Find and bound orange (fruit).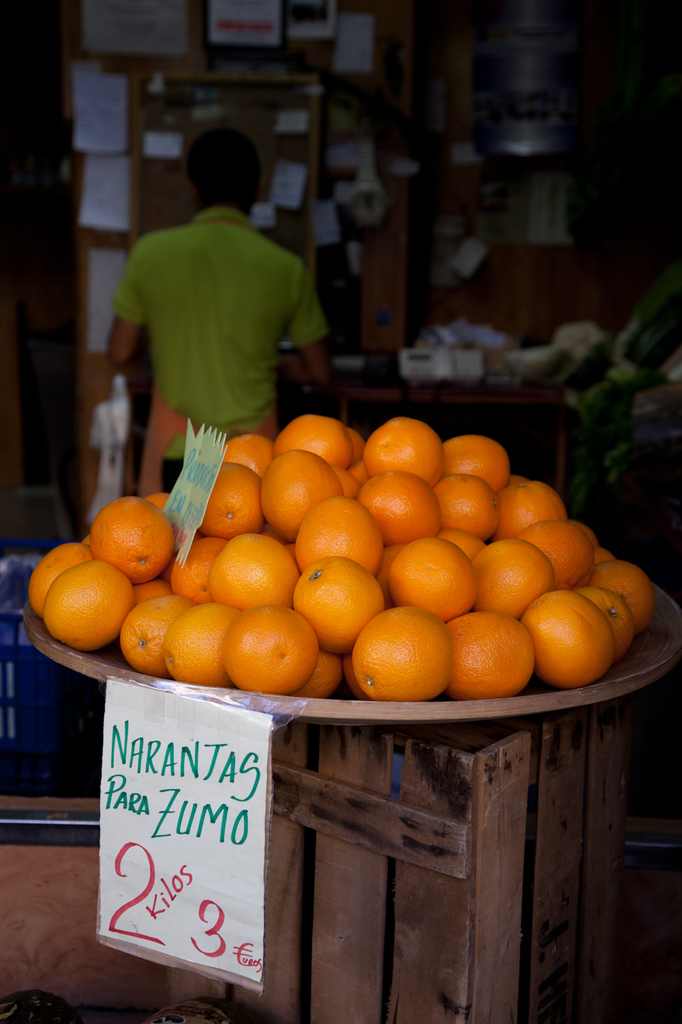
Bound: Rect(602, 553, 656, 637).
